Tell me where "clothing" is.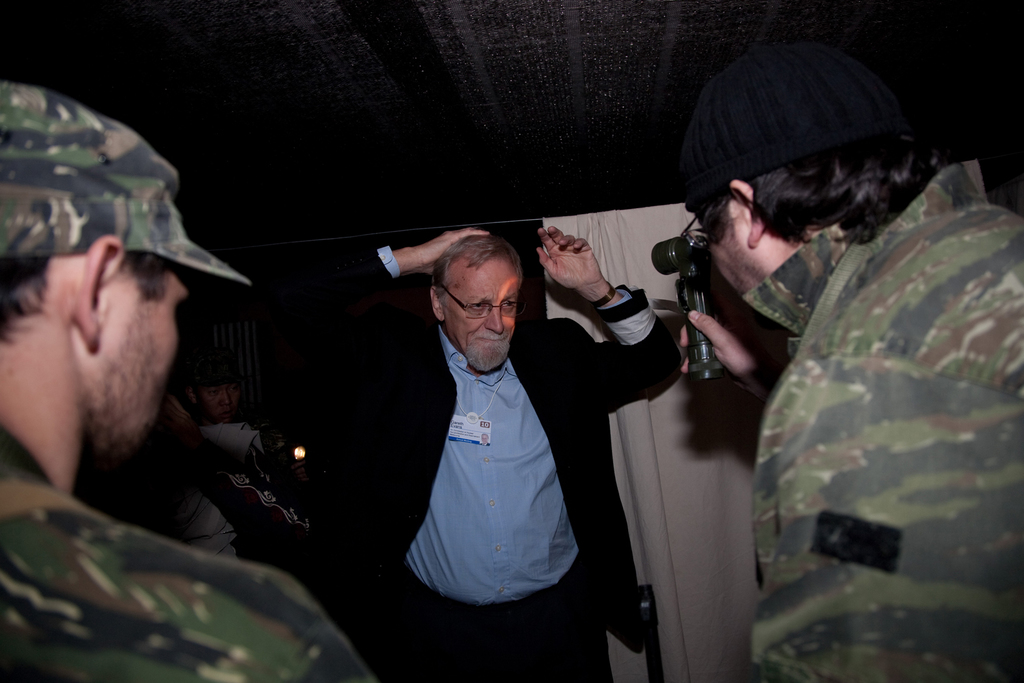
"clothing" is at 0 423 377 682.
